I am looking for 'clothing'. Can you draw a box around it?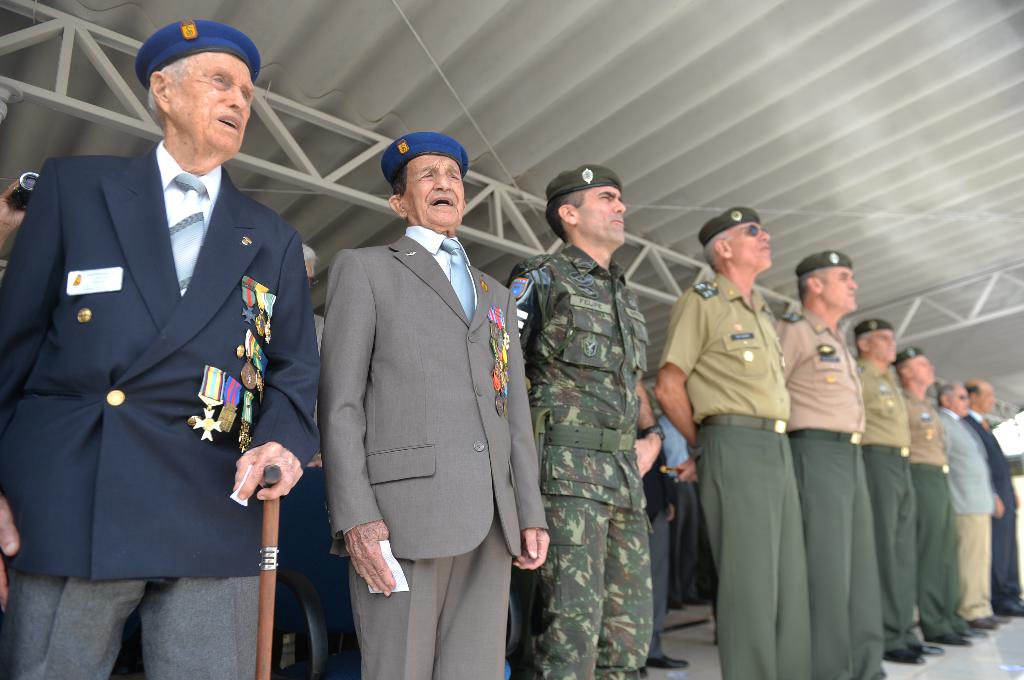
Sure, the bounding box is locate(704, 424, 801, 679).
